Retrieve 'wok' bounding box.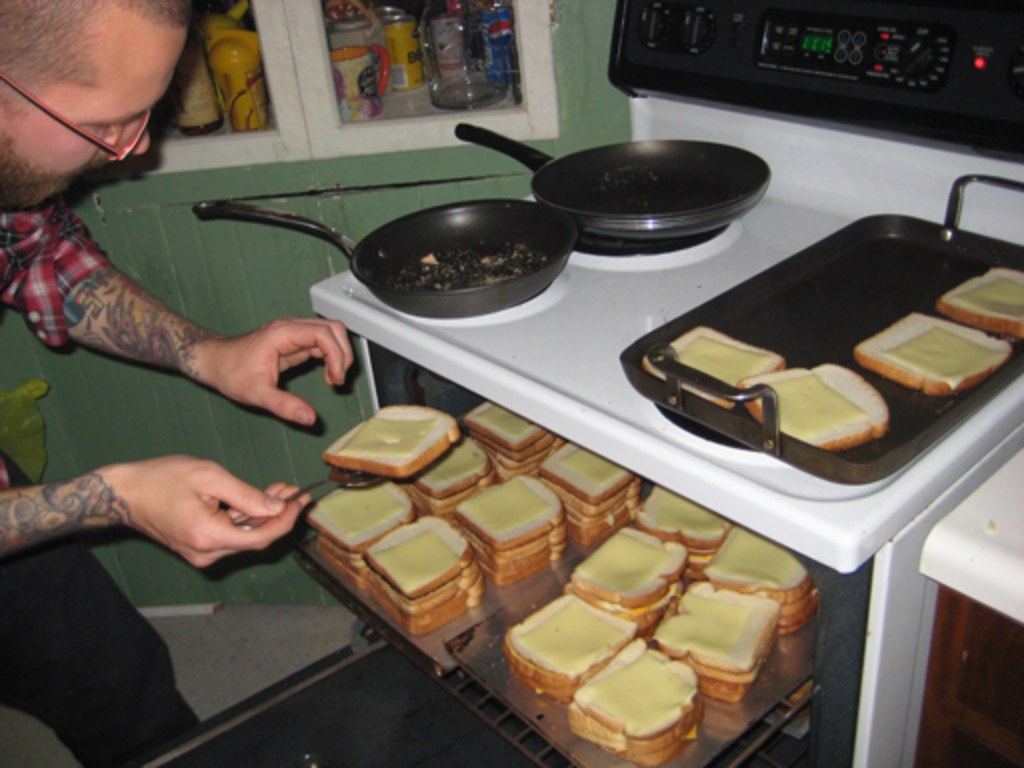
Bounding box: rect(296, 190, 606, 330).
